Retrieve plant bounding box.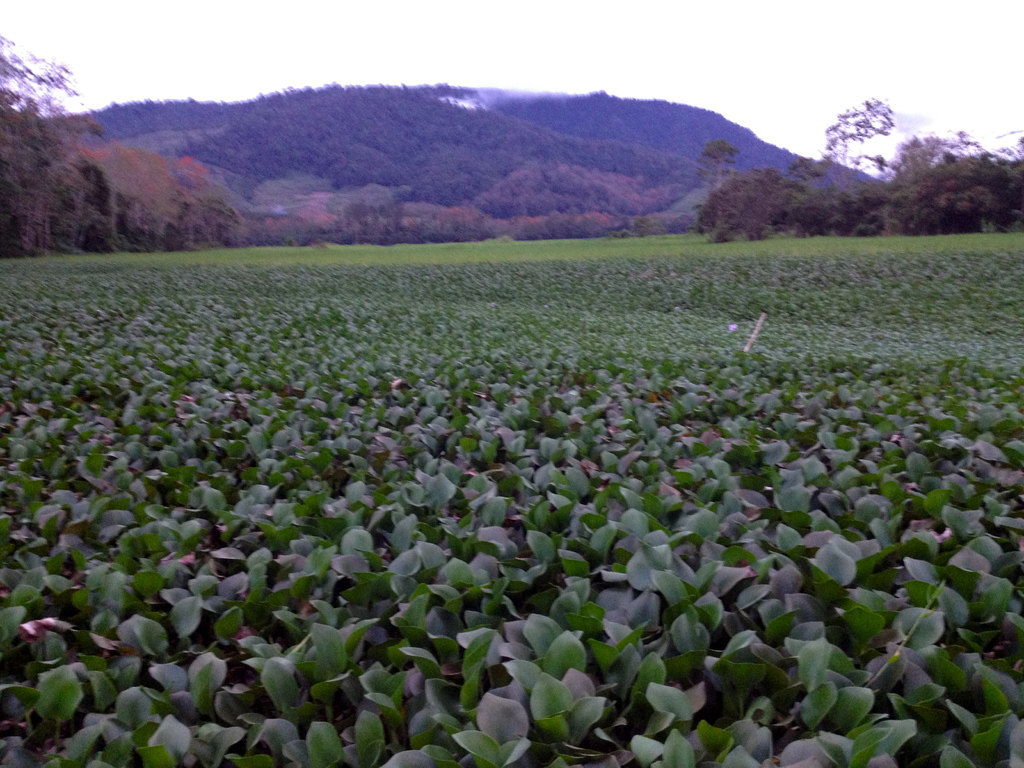
Bounding box: [x1=692, y1=166, x2=849, y2=250].
